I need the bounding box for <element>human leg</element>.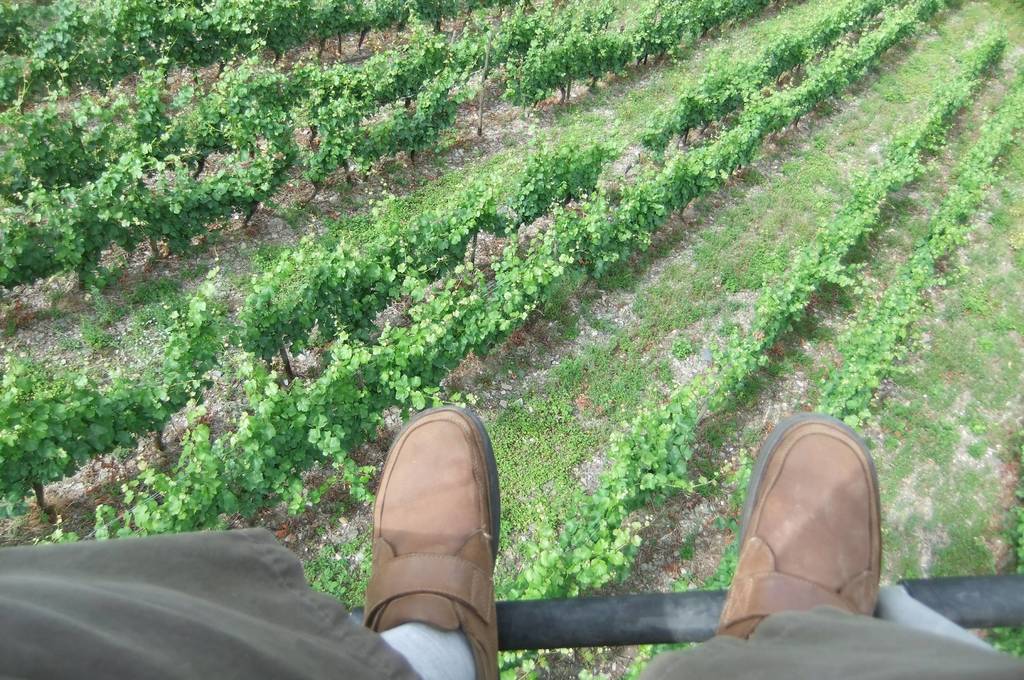
Here it is: {"left": 648, "top": 418, "right": 1020, "bottom": 679}.
